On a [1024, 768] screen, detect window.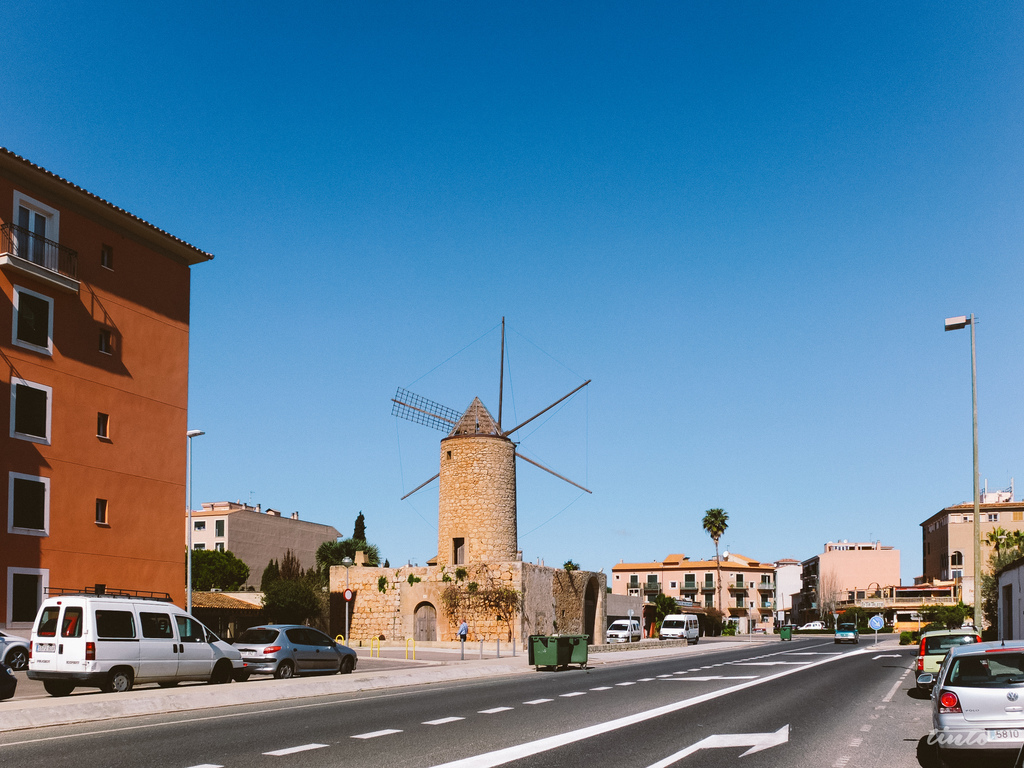
453,542,467,563.
